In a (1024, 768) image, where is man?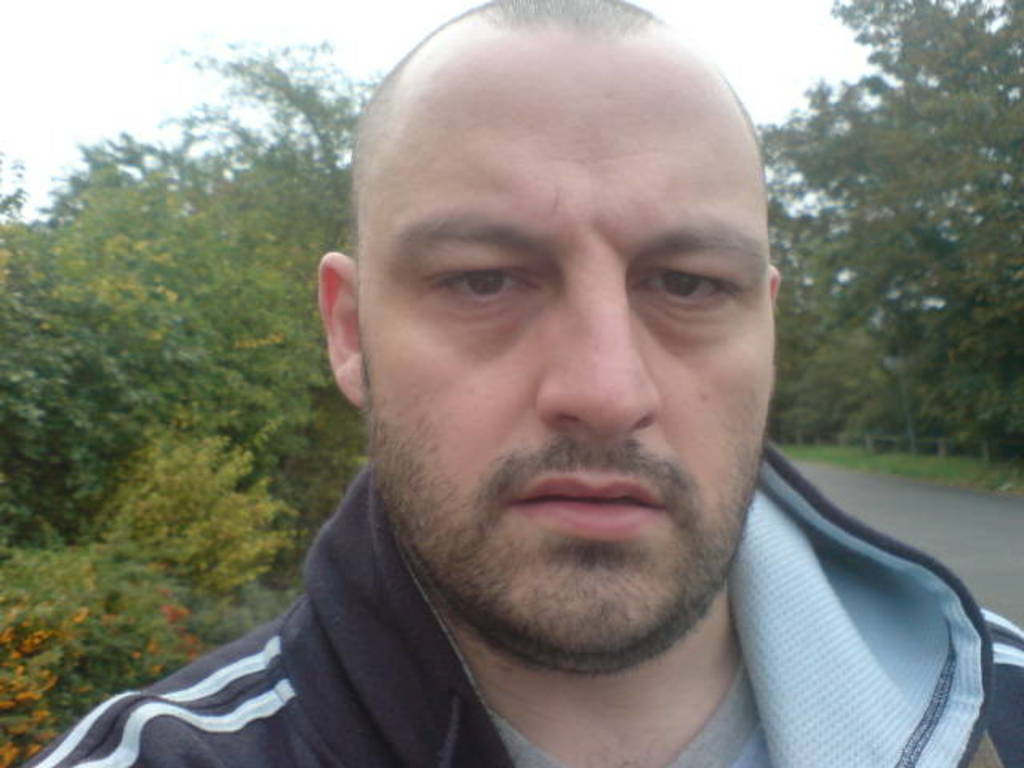
(x1=53, y1=18, x2=1023, y2=767).
